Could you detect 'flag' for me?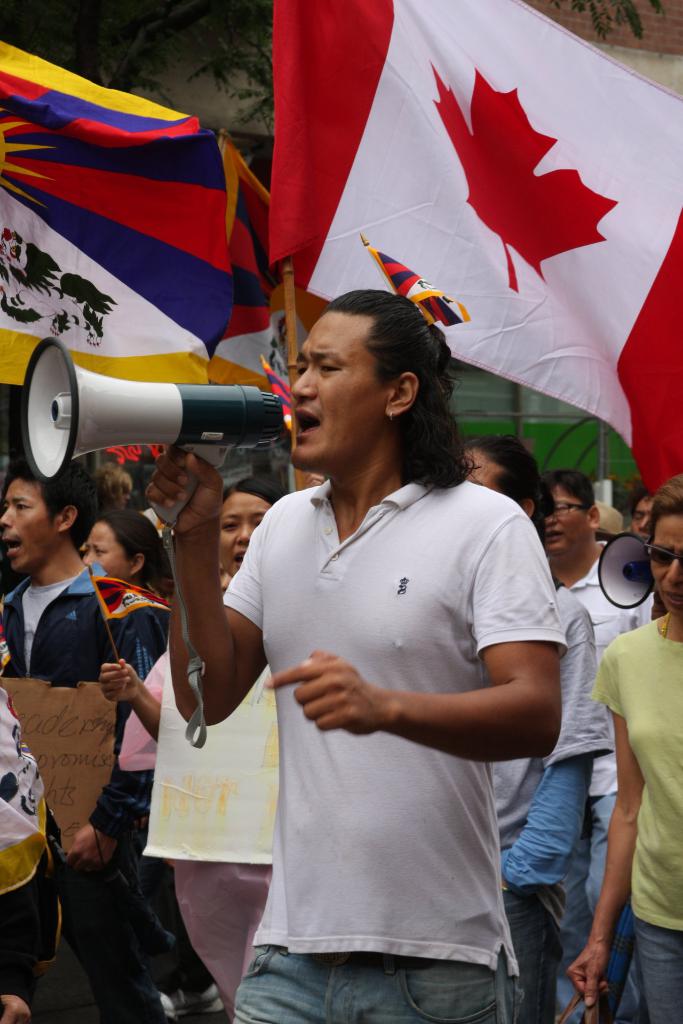
Detection result: x1=266 y1=0 x2=682 y2=504.
